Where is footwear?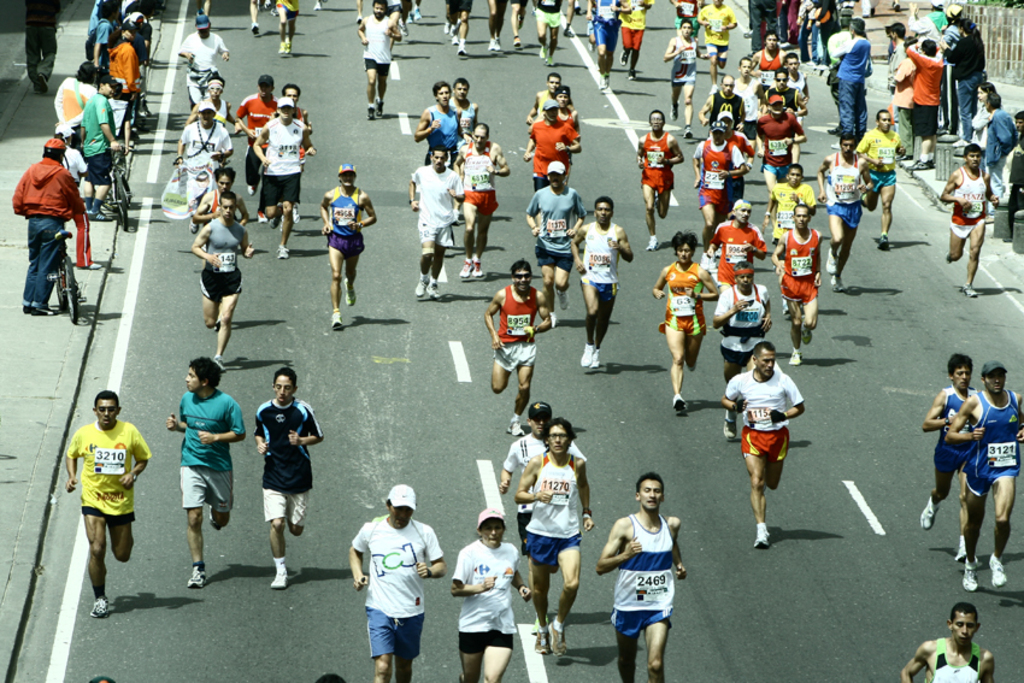
BBox(330, 308, 346, 328).
